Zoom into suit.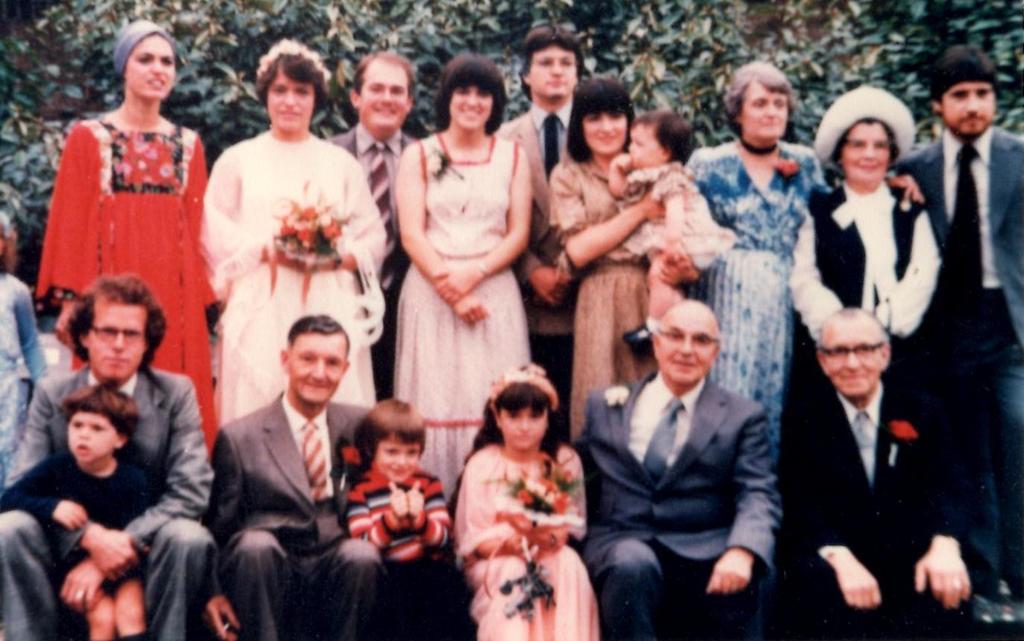
Zoom target: select_region(0, 362, 220, 640).
